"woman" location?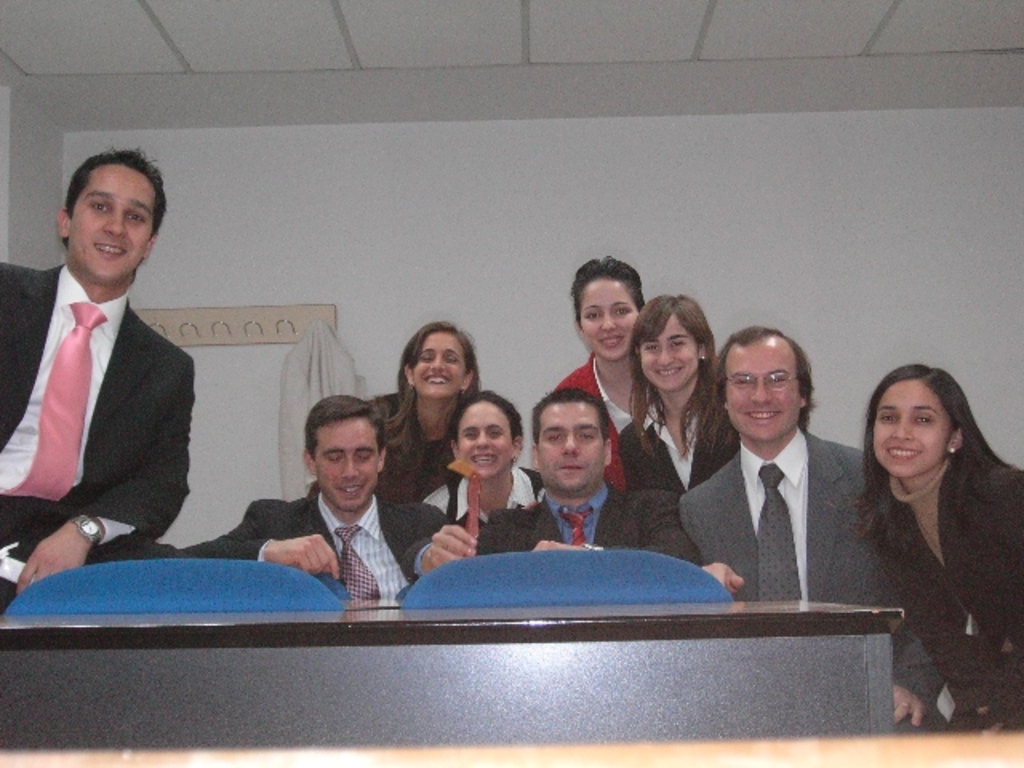
detection(555, 254, 648, 483)
